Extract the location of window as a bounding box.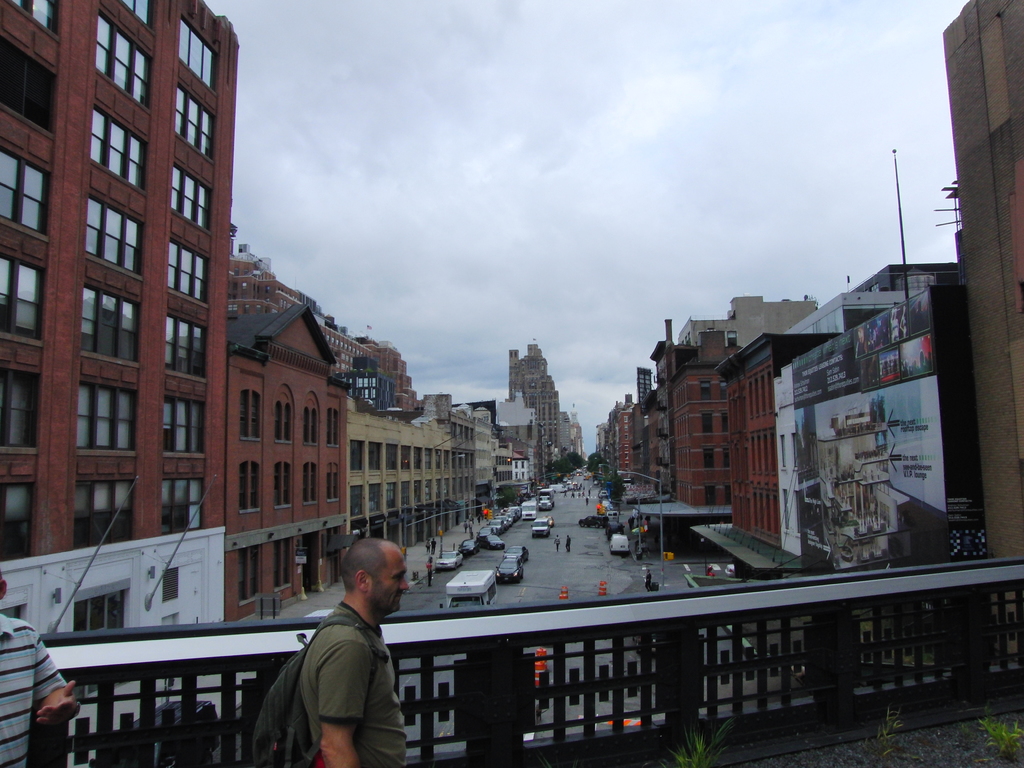
bbox=(0, 483, 36, 563).
